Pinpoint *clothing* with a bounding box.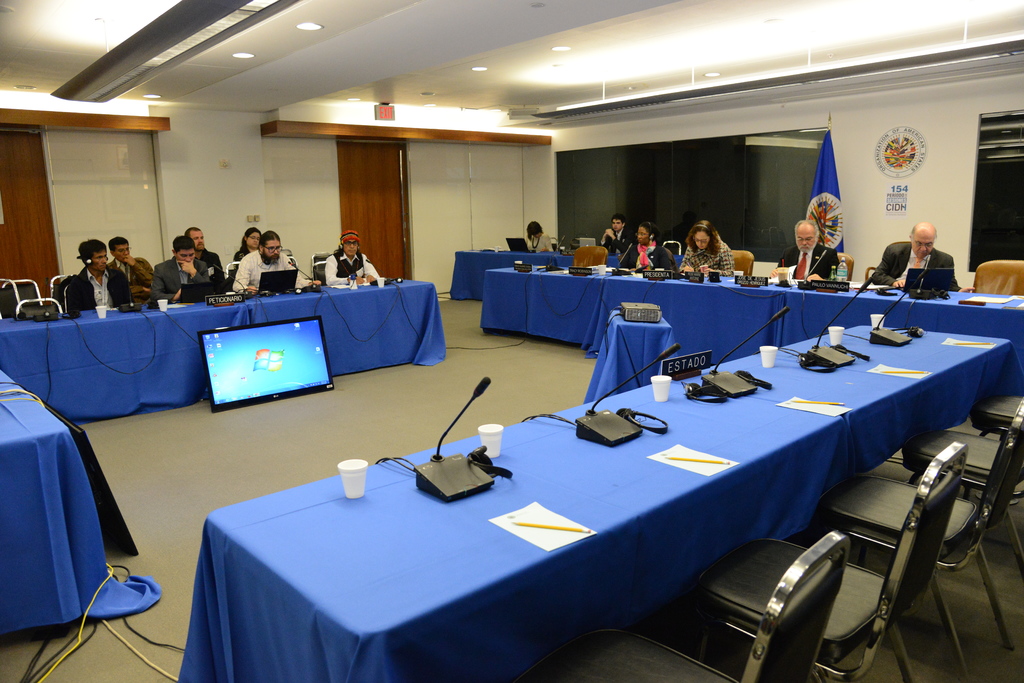
box=[677, 240, 737, 275].
